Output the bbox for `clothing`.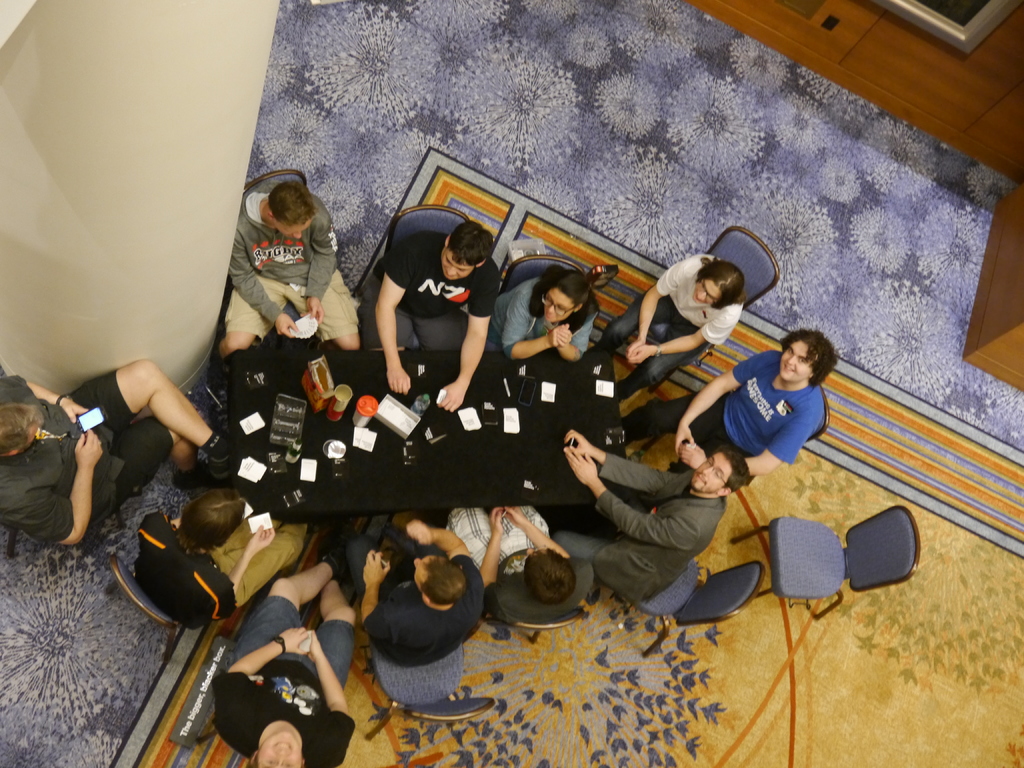
x1=614 y1=346 x2=824 y2=467.
